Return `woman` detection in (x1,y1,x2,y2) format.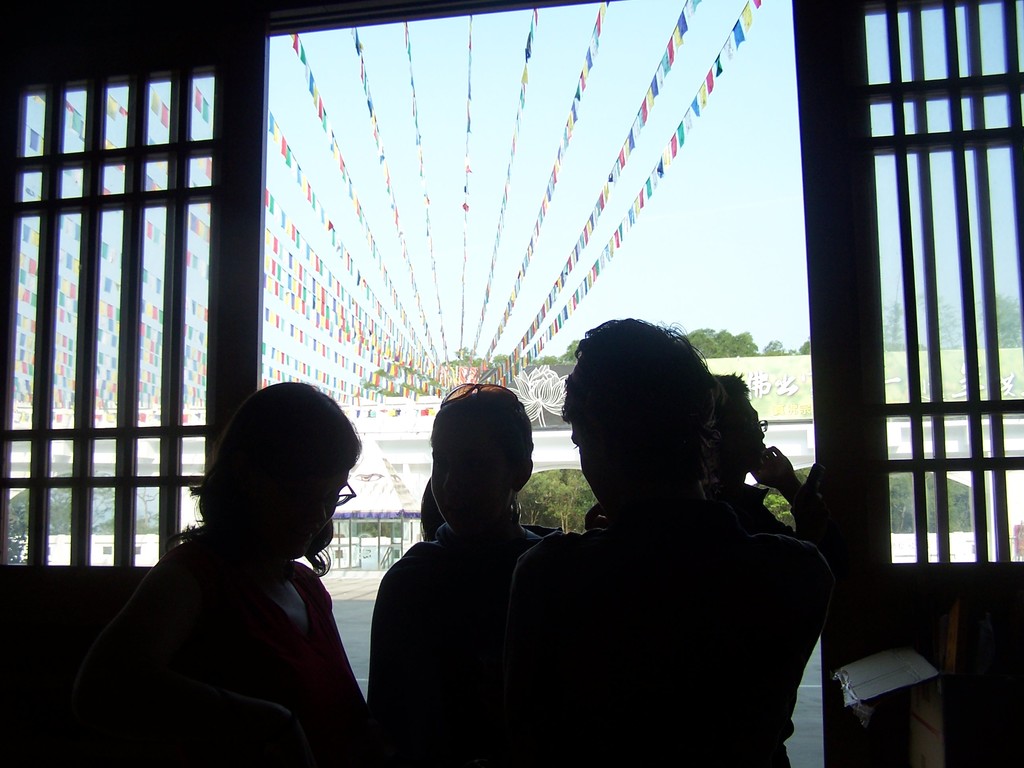
(510,316,834,767).
